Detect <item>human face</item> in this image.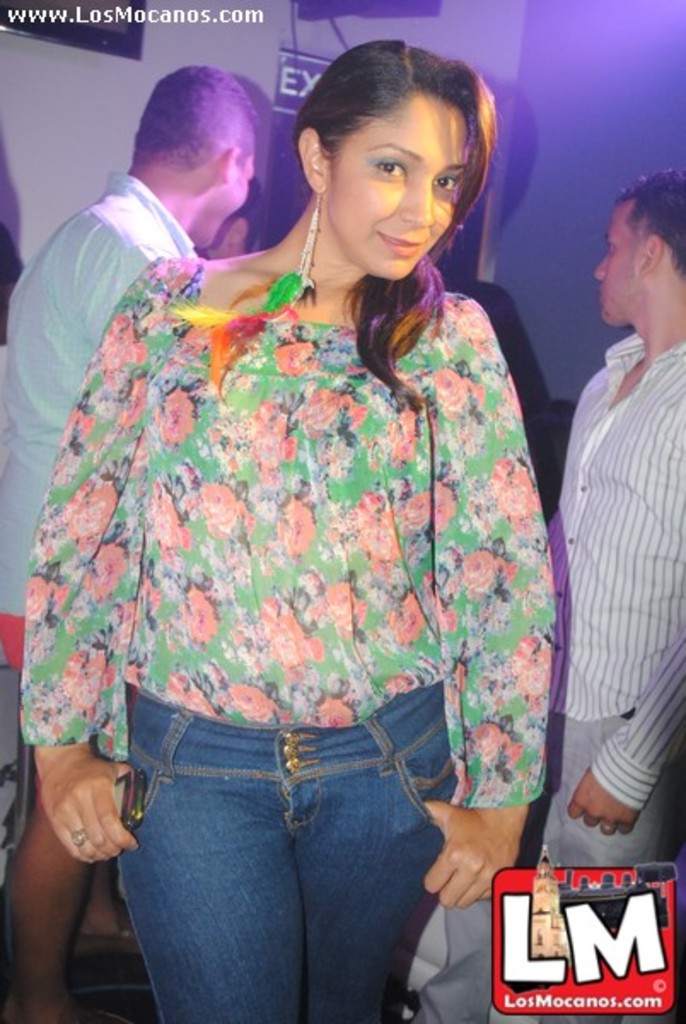
Detection: 331/94/469/287.
